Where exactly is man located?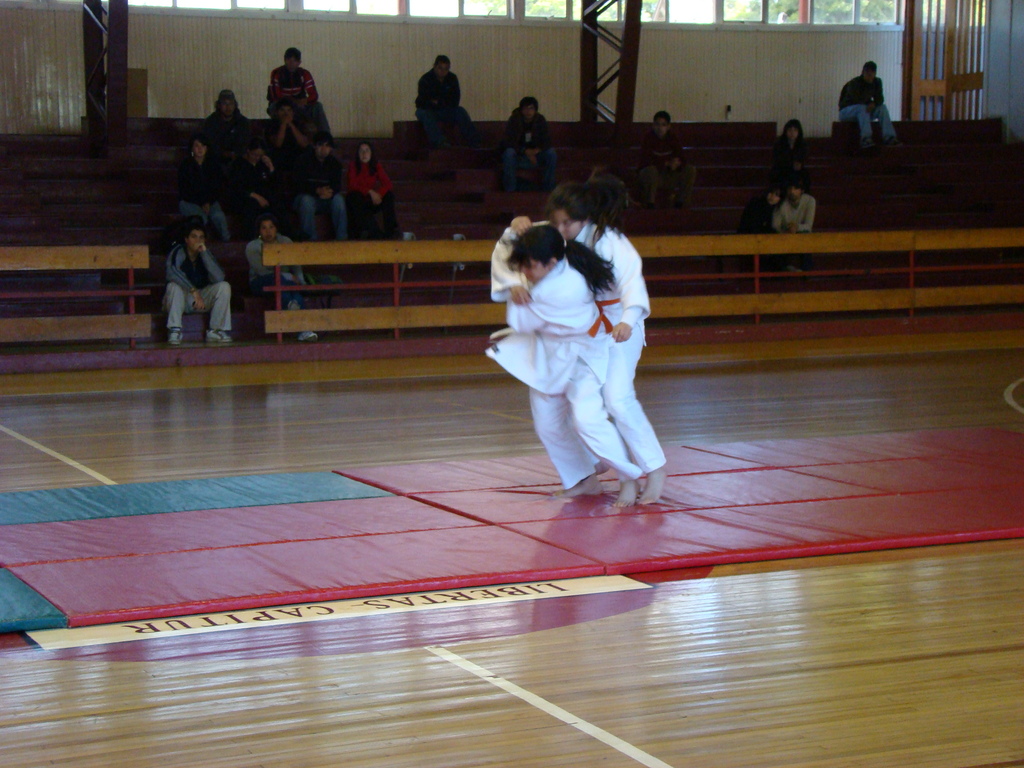
Its bounding box is [left=266, top=48, right=333, bottom=140].
